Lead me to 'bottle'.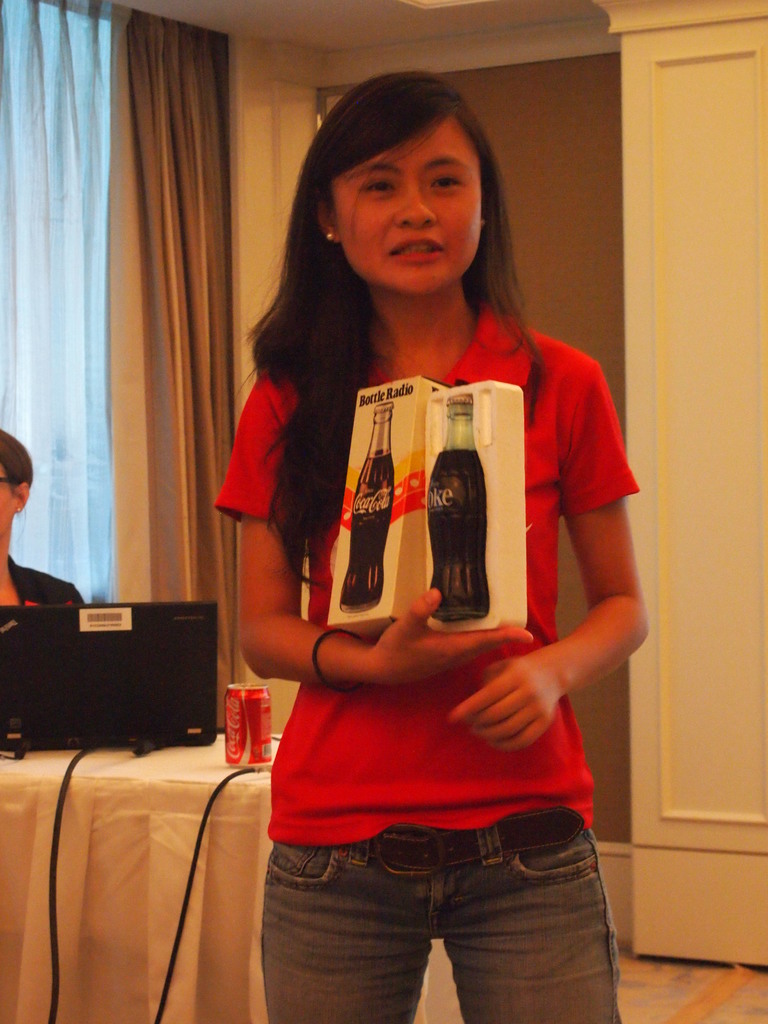
Lead to left=423, top=399, right=492, bottom=623.
